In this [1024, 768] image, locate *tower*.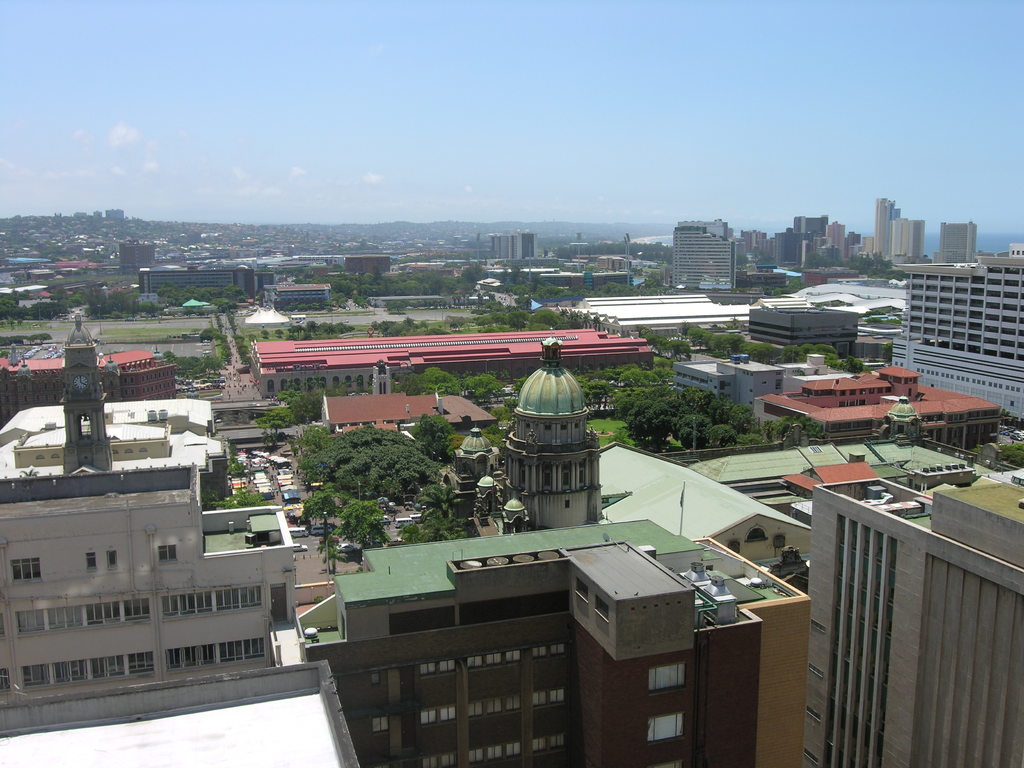
Bounding box: {"x1": 64, "y1": 314, "x2": 113, "y2": 474}.
